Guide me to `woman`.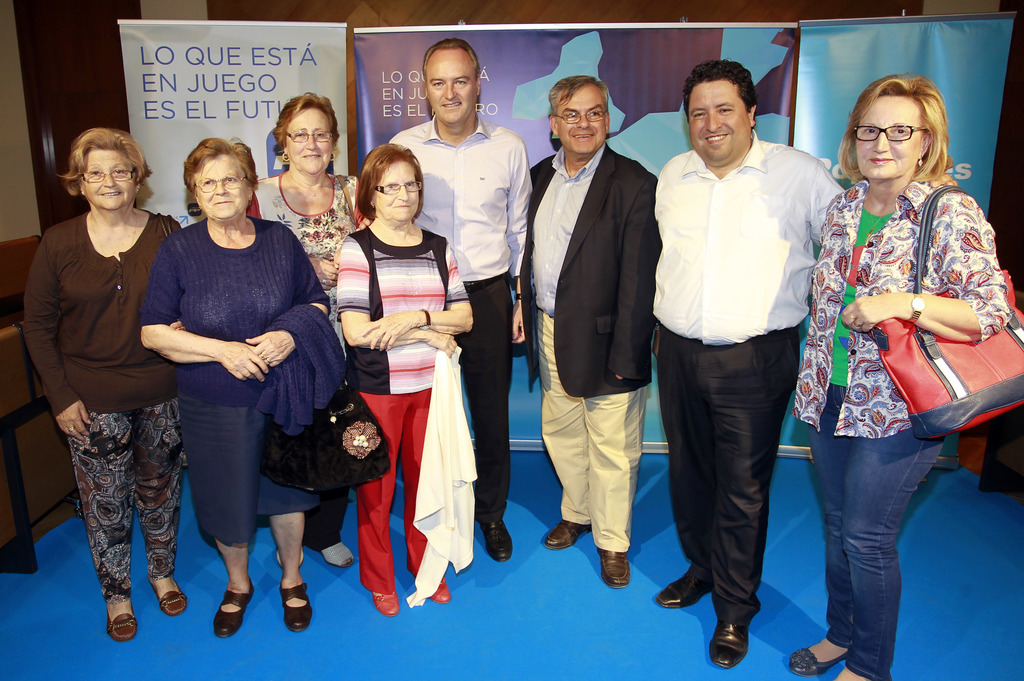
Guidance: box(12, 116, 202, 636).
